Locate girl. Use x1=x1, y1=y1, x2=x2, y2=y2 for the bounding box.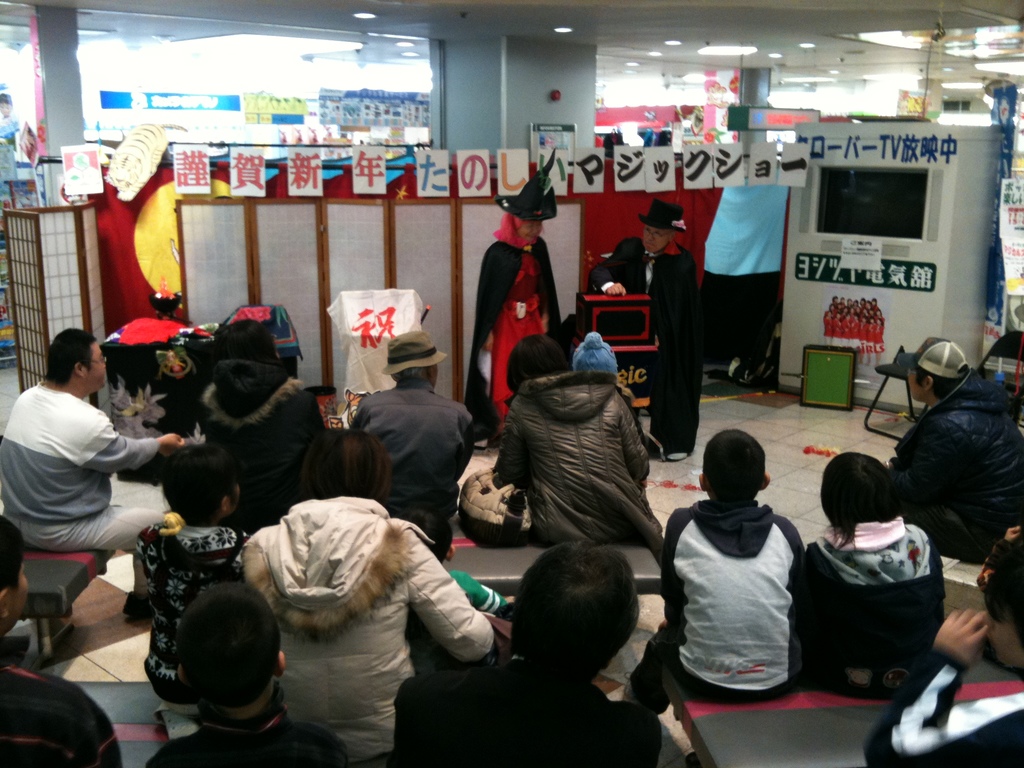
x1=791, y1=449, x2=945, y2=703.
